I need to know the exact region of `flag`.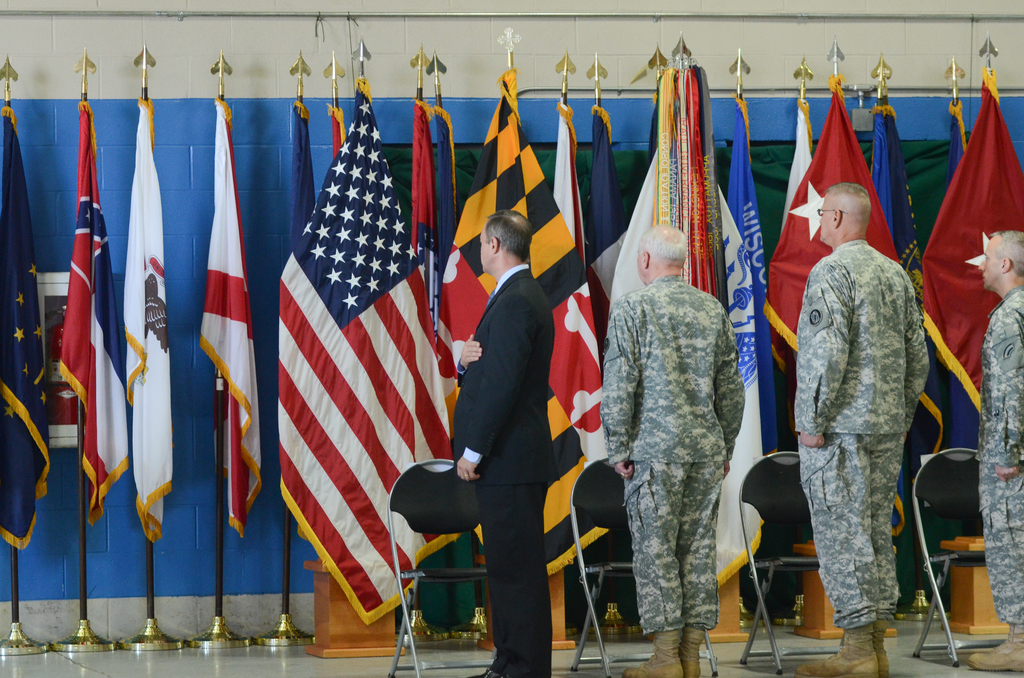
Region: left=915, top=62, right=1023, bottom=451.
